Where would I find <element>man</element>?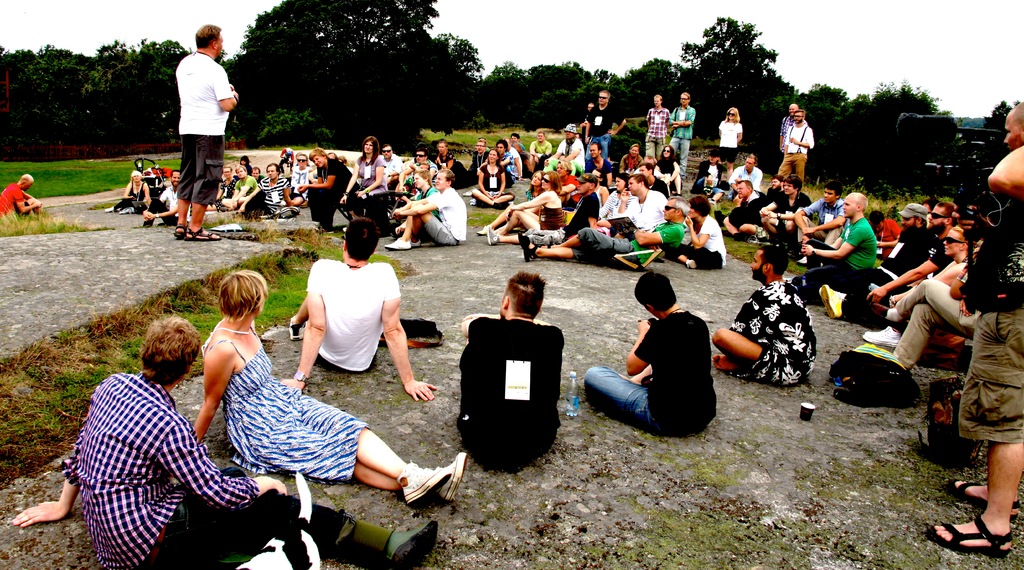
At [798,189,882,298].
